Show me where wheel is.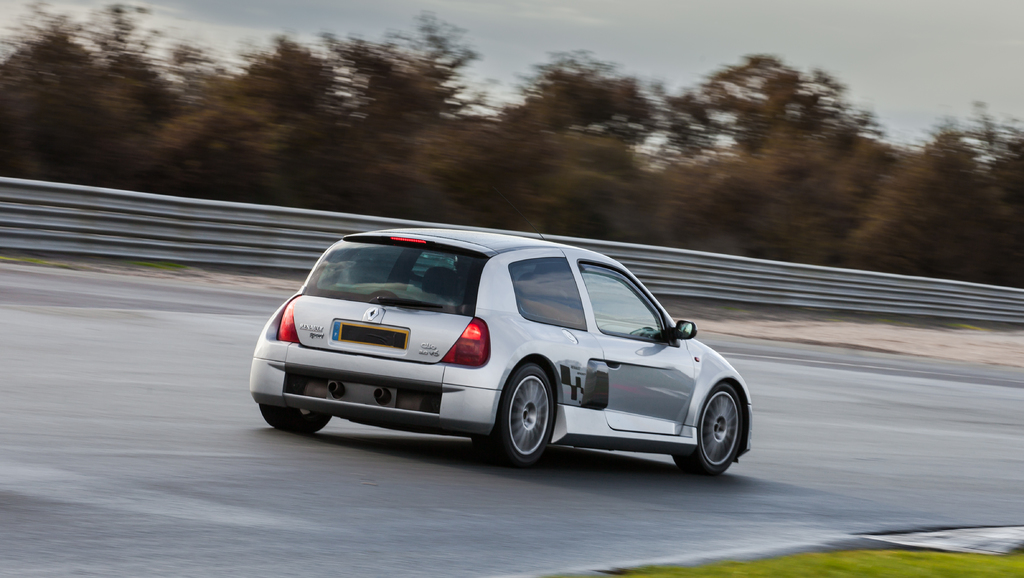
wheel is at <bbox>496, 374, 557, 459</bbox>.
